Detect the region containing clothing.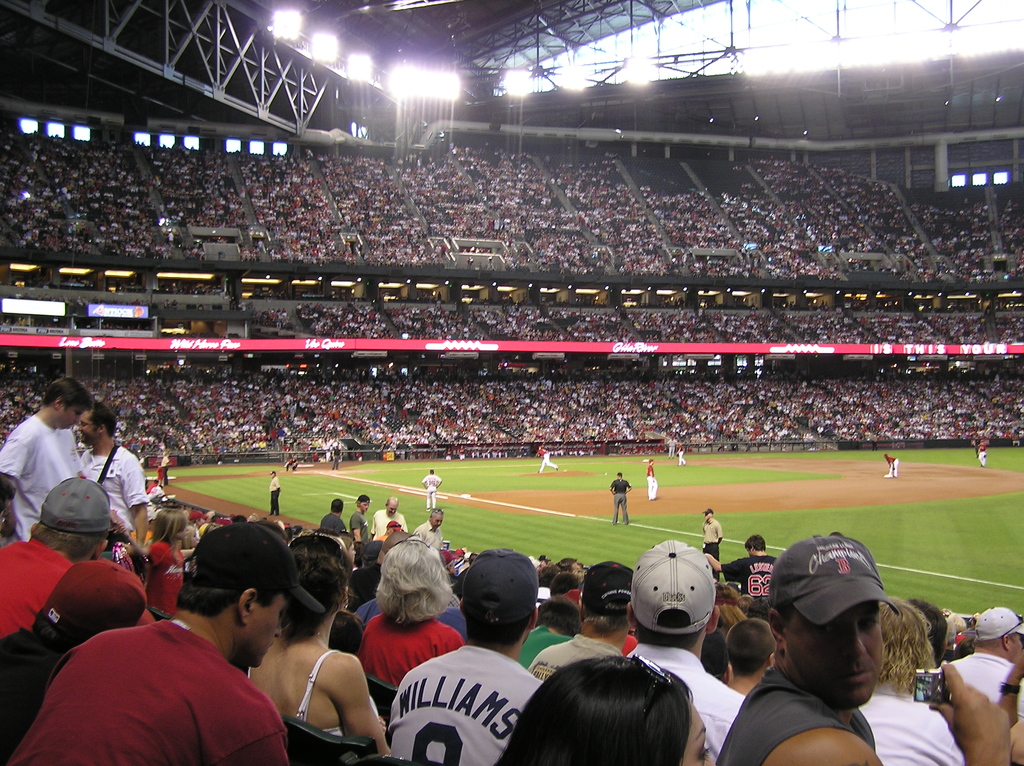
45/613/291/765.
